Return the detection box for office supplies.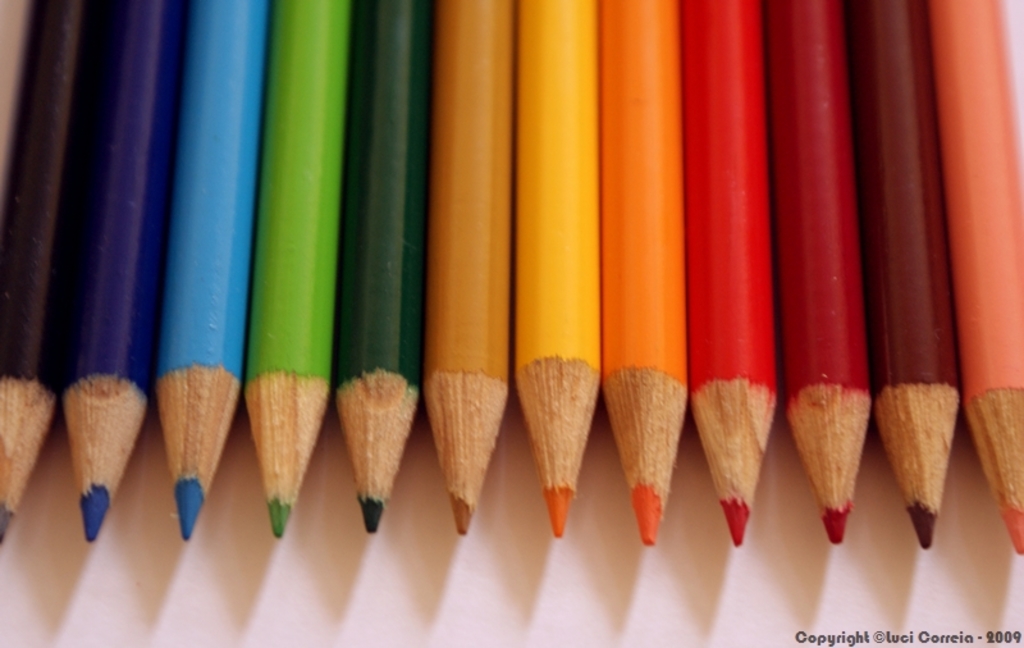
55,0,191,531.
